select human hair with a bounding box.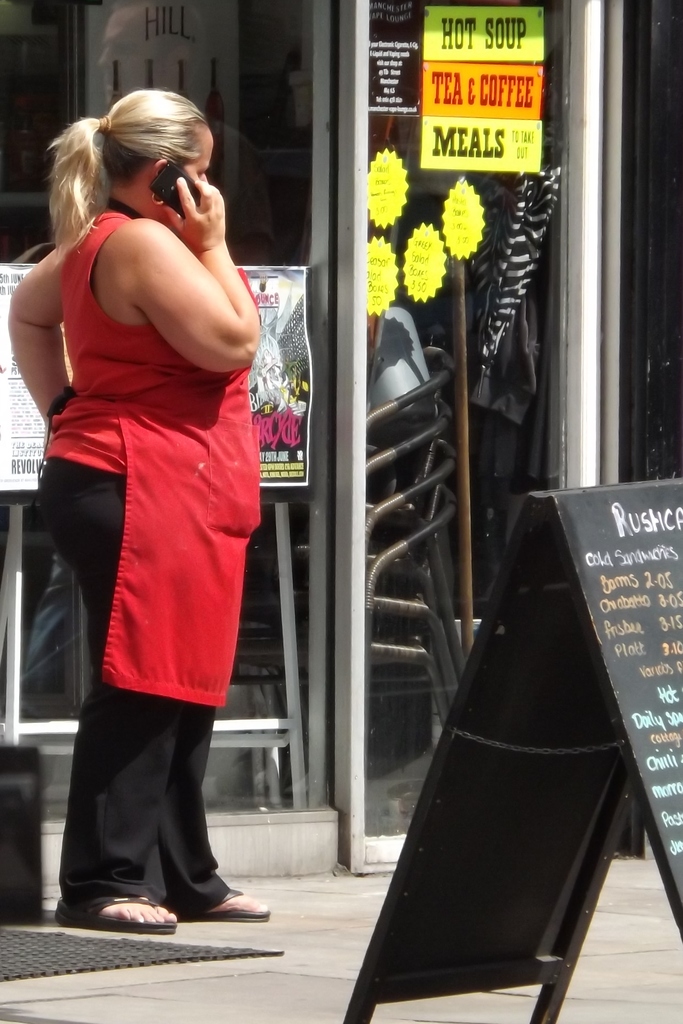
l=45, t=83, r=212, b=231.
